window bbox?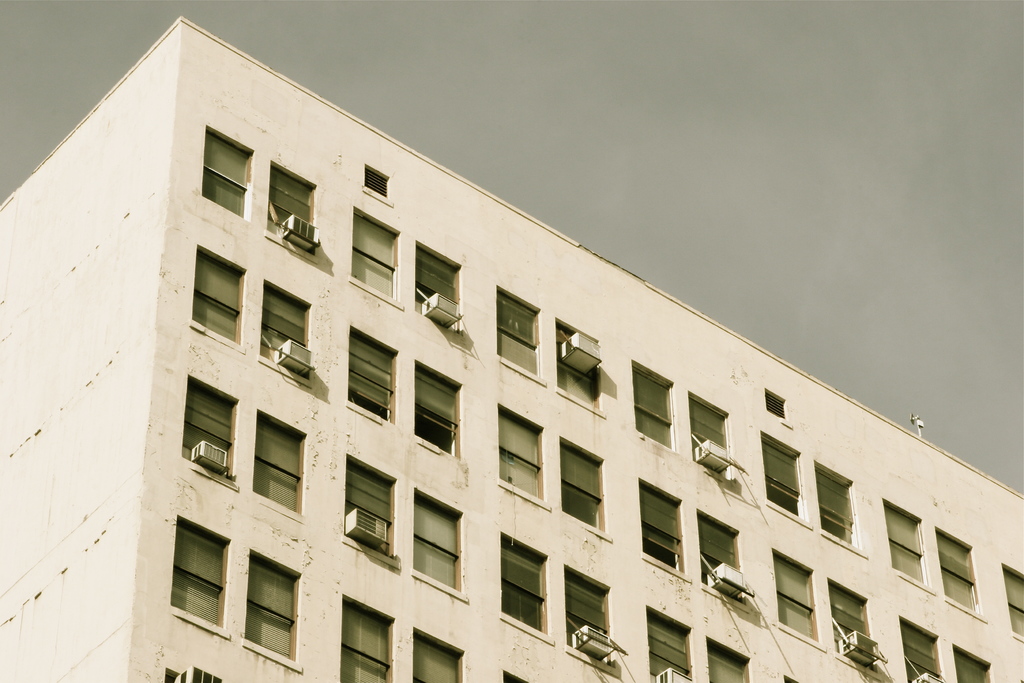
{"left": 764, "top": 433, "right": 808, "bottom": 521}
